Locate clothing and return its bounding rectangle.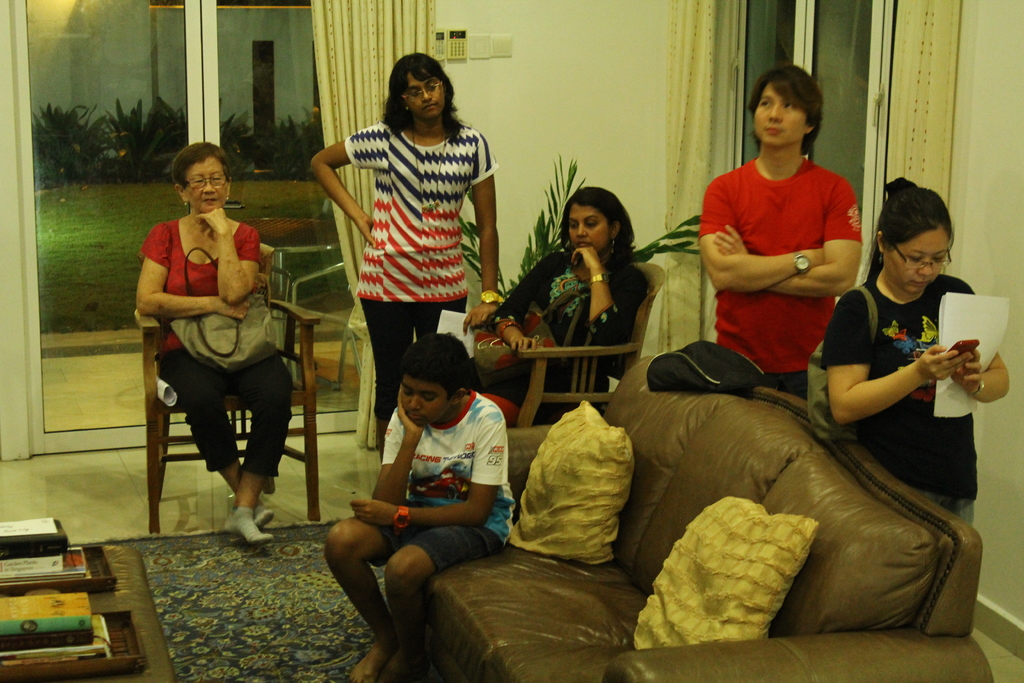
bbox=[348, 381, 525, 572].
